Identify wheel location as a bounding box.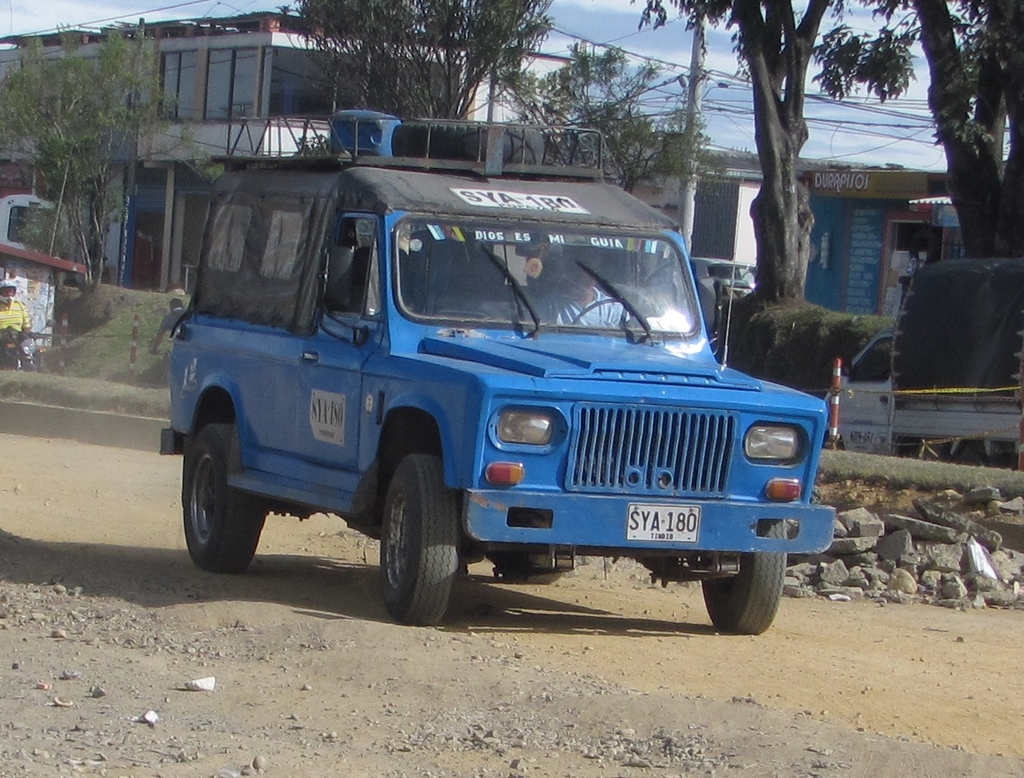
bbox=(361, 460, 460, 614).
